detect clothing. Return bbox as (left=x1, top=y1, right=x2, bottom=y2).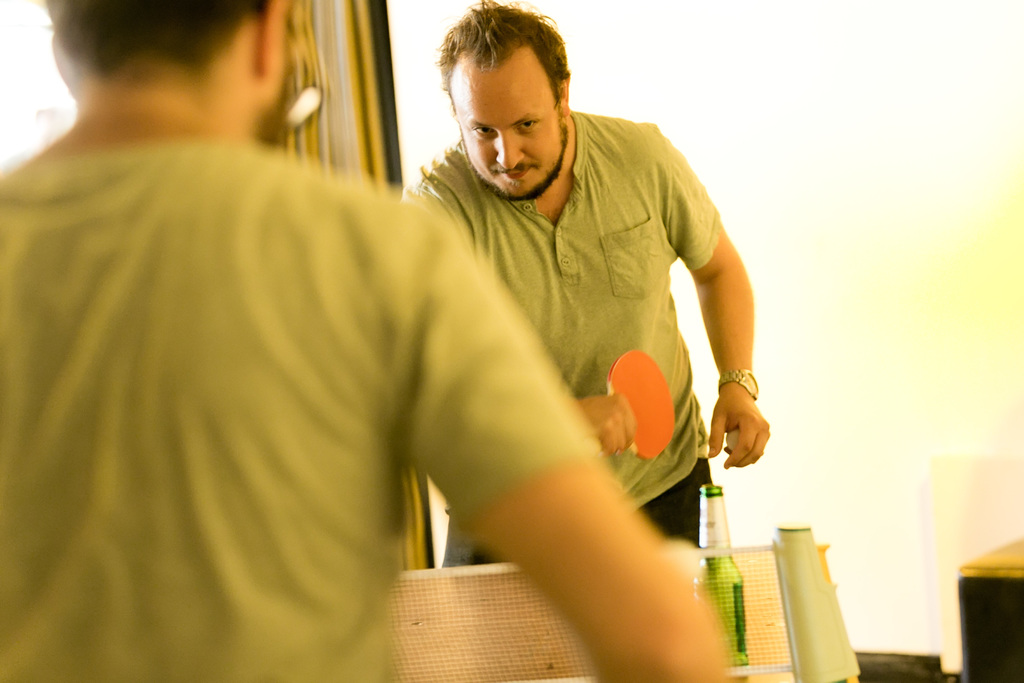
(left=417, top=78, right=756, bottom=541).
